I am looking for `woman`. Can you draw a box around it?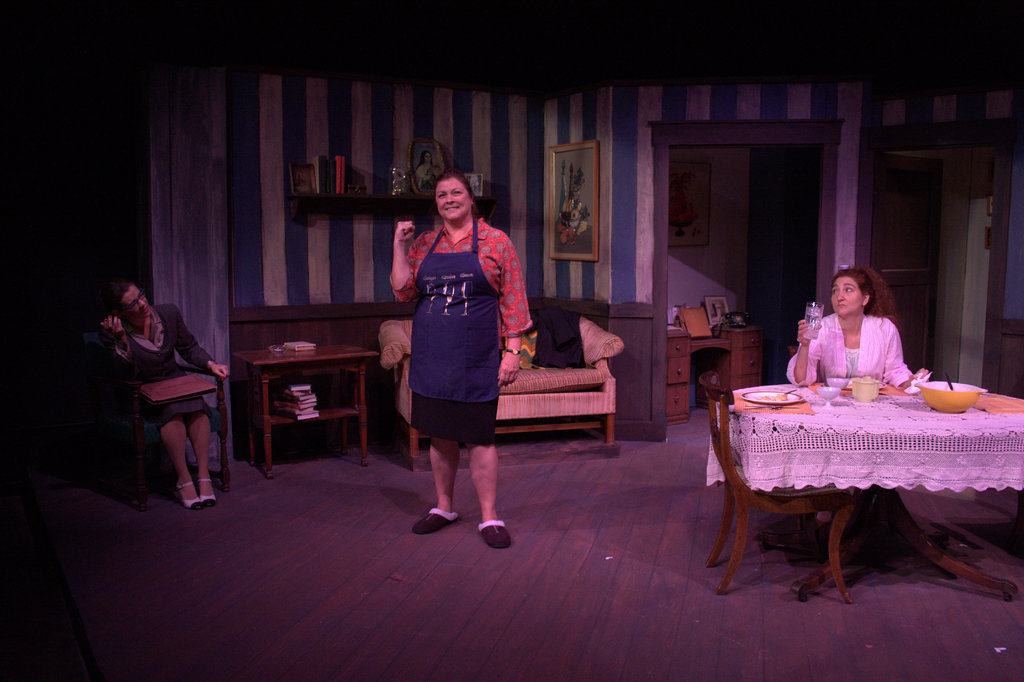
Sure, the bounding box is left=97, top=278, right=234, bottom=509.
